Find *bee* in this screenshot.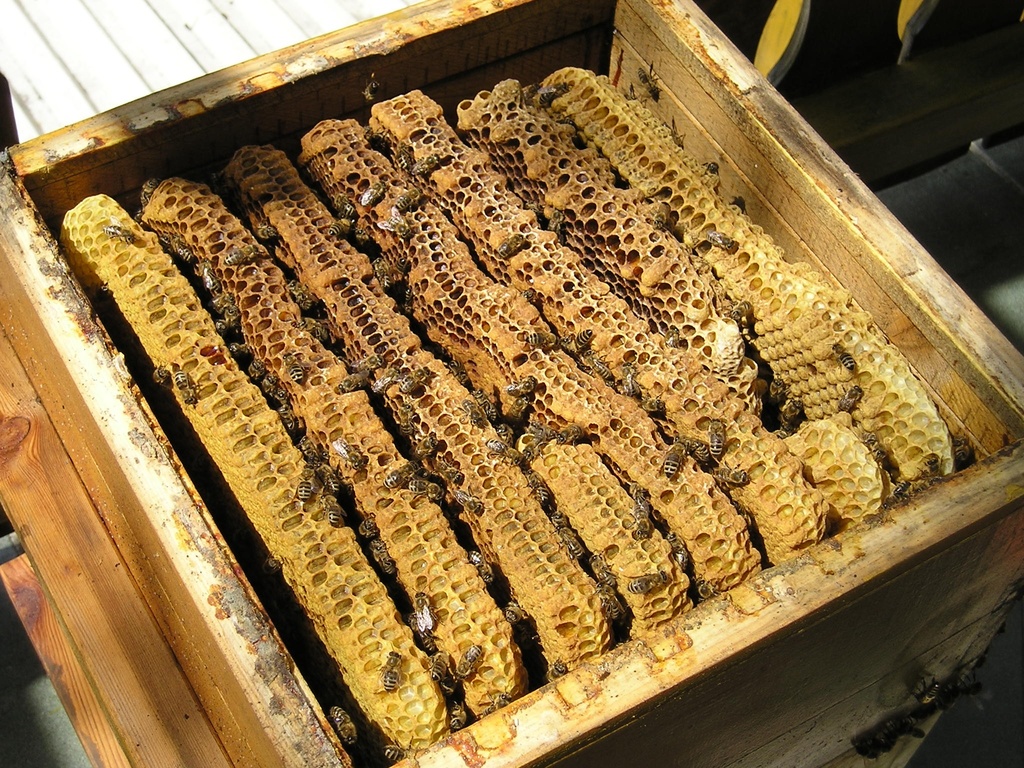
The bounding box for *bee* is {"x1": 593, "y1": 355, "x2": 611, "y2": 382}.
